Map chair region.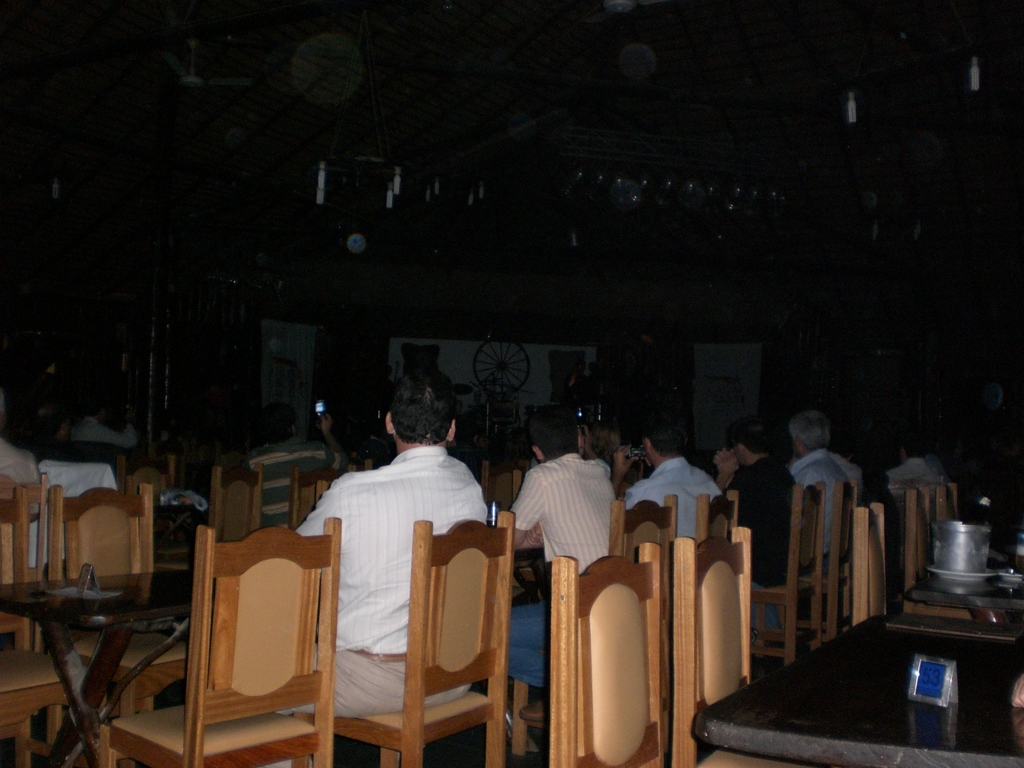
Mapped to box=[822, 475, 862, 637].
